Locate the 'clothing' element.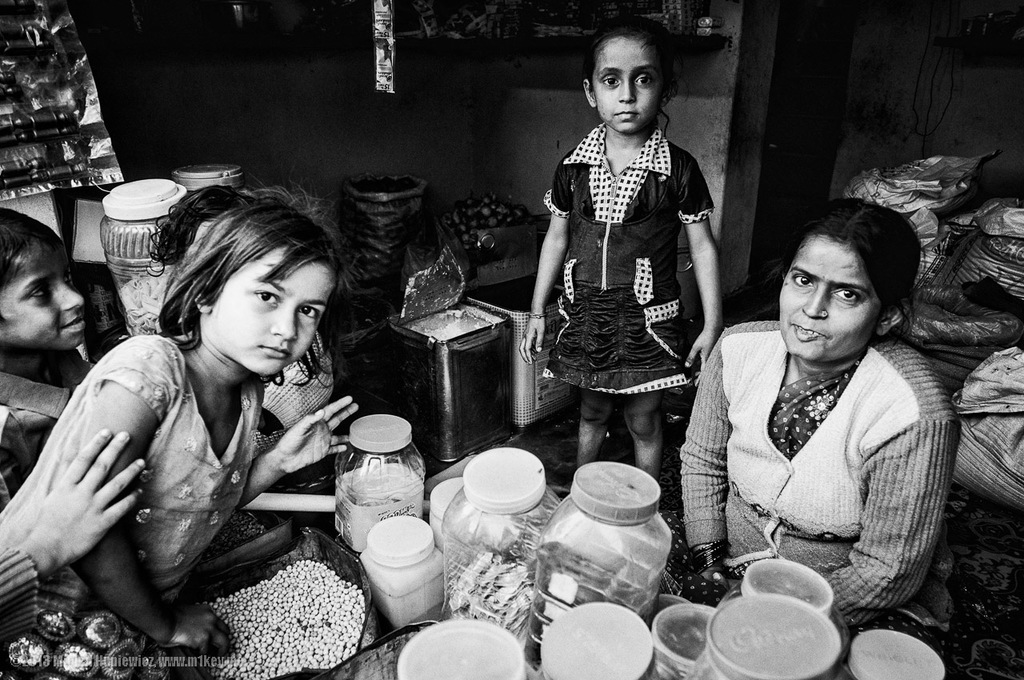
Element bbox: pyautogui.locateOnScreen(0, 334, 253, 598).
